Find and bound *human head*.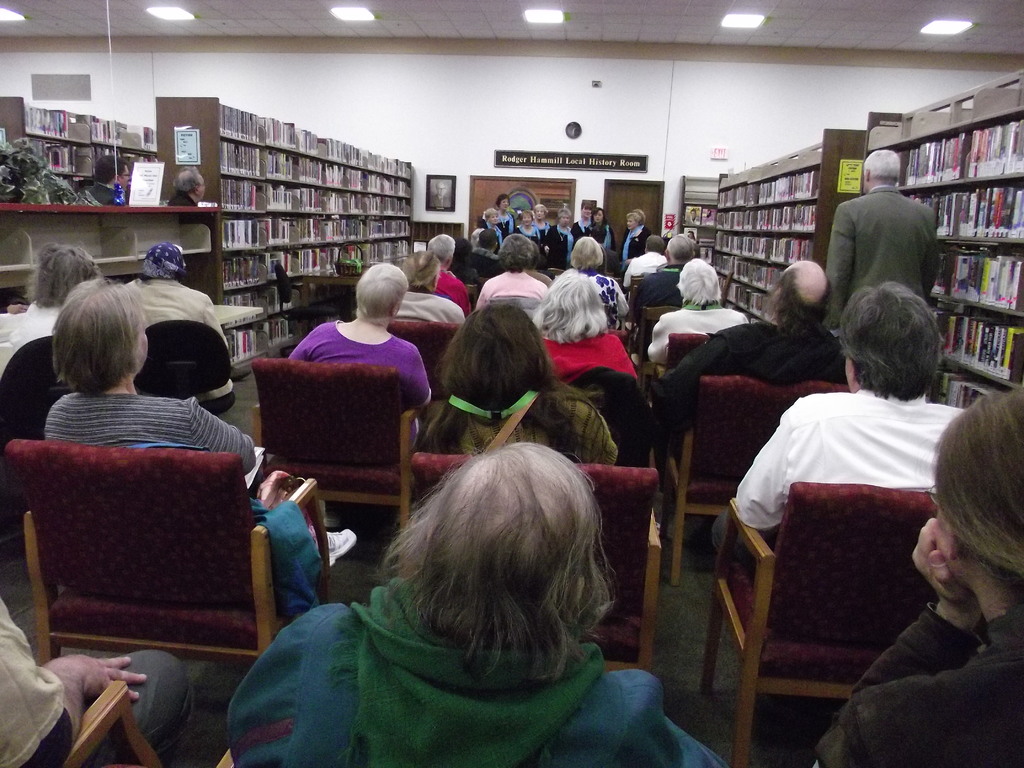
Bound: x1=662 y1=232 x2=700 y2=266.
